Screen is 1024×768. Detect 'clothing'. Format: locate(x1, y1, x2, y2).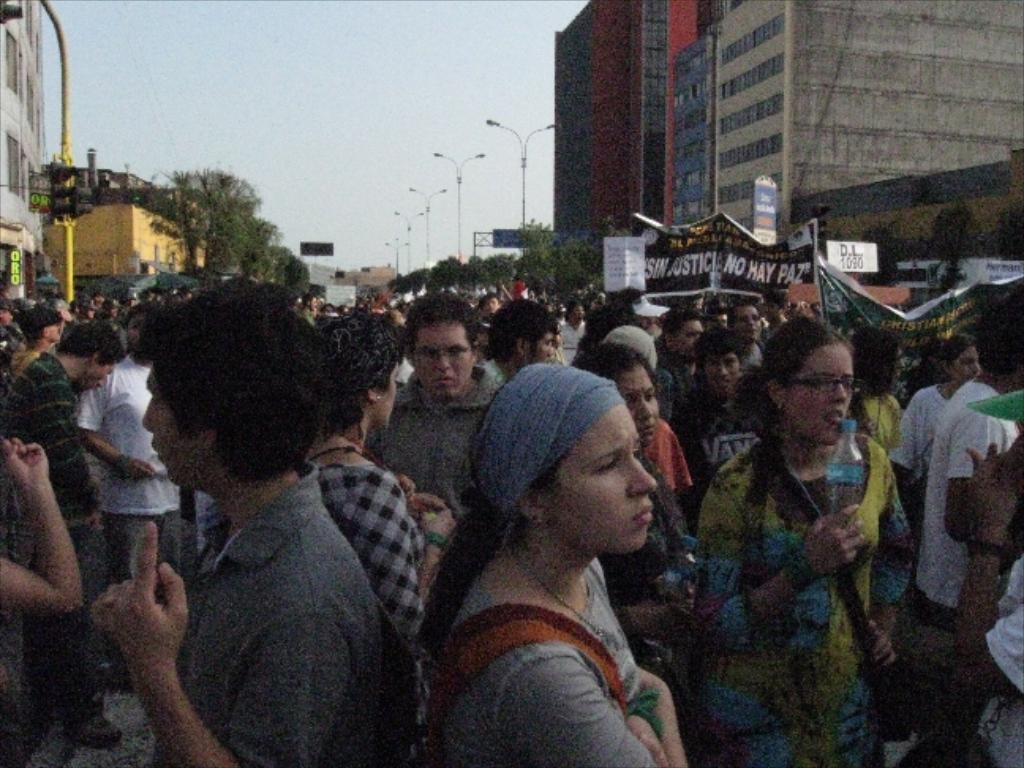
locate(845, 384, 902, 452).
